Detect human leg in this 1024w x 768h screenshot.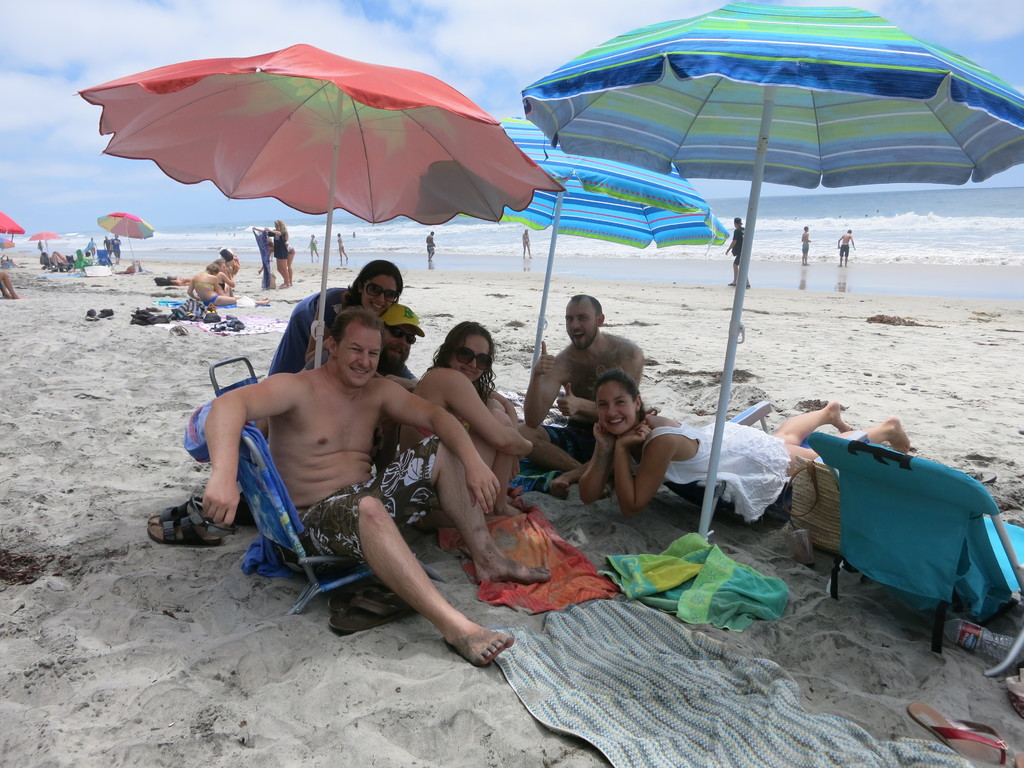
Detection: 524/425/582/471.
